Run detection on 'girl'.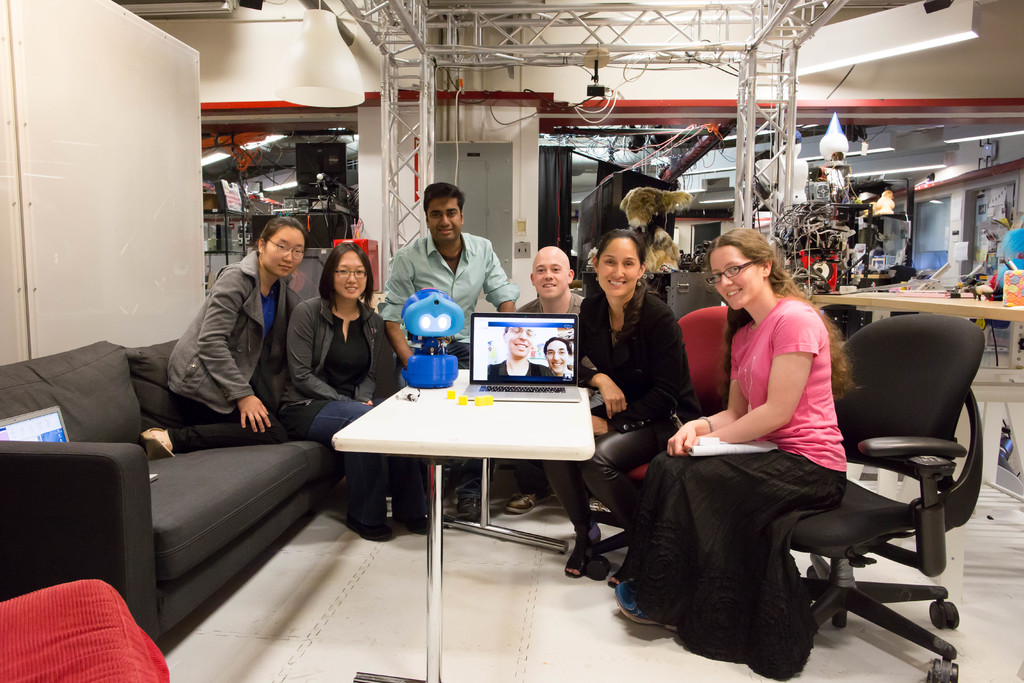
Result: [left=140, top=214, right=299, bottom=459].
